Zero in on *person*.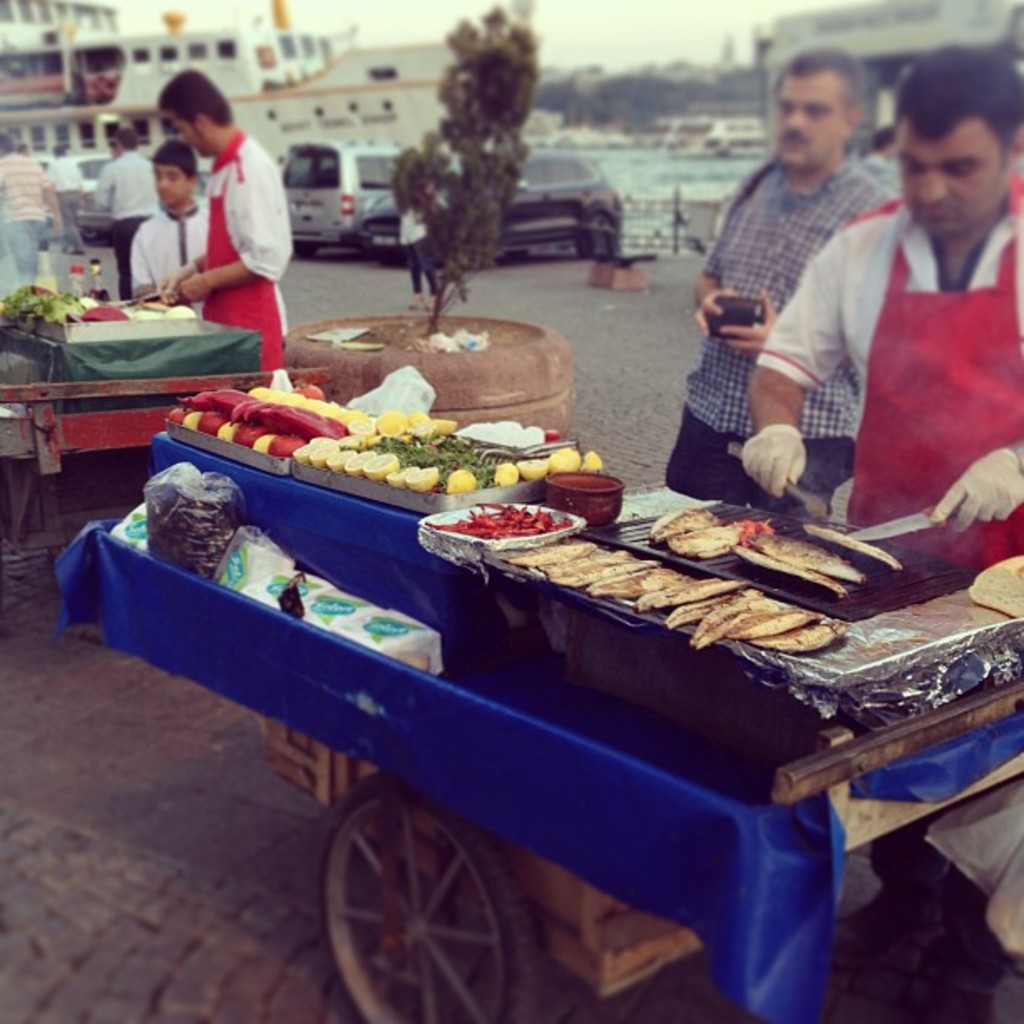
Zeroed in: box(398, 214, 433, 308).
